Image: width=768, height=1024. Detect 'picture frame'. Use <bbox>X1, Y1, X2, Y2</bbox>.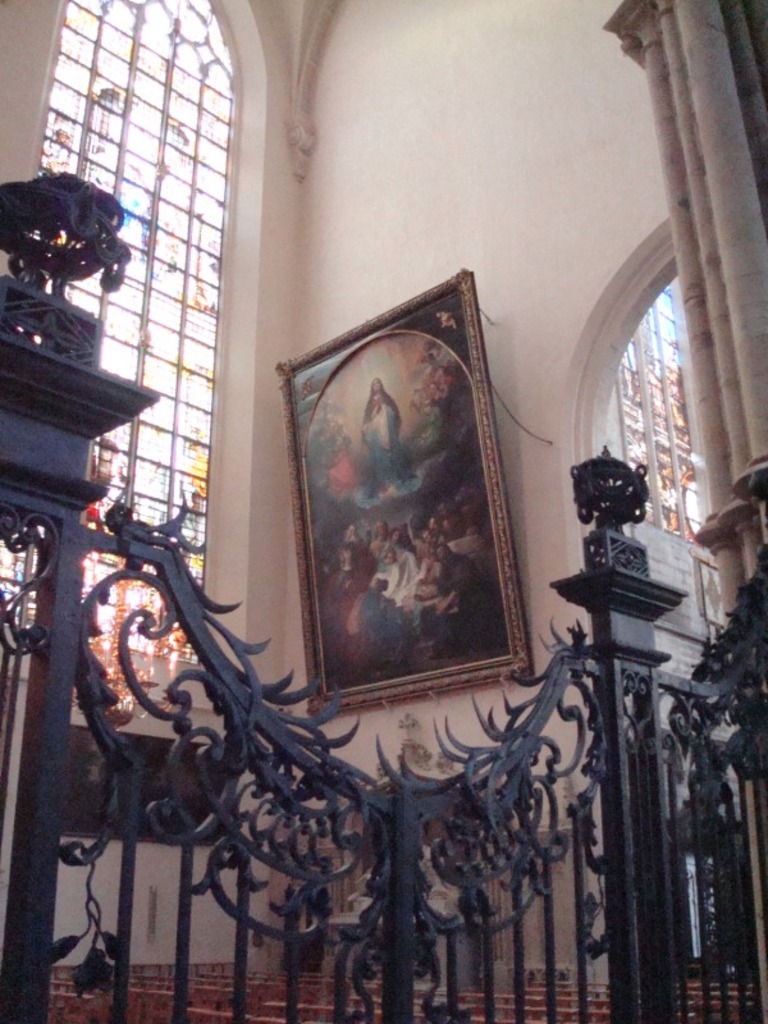
<bbox>279, 264, 534, 705</bbox>.
